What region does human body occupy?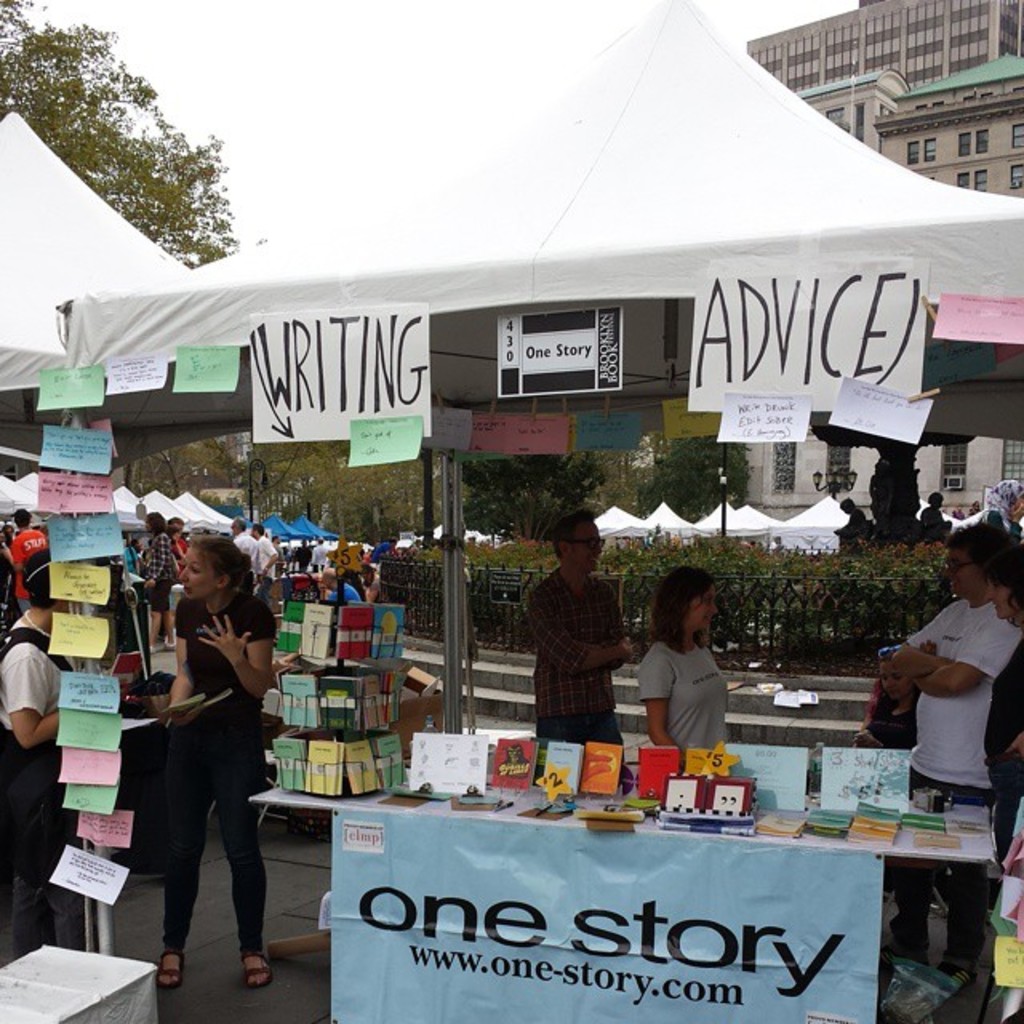
BBox(256, 520, 277, 602).
